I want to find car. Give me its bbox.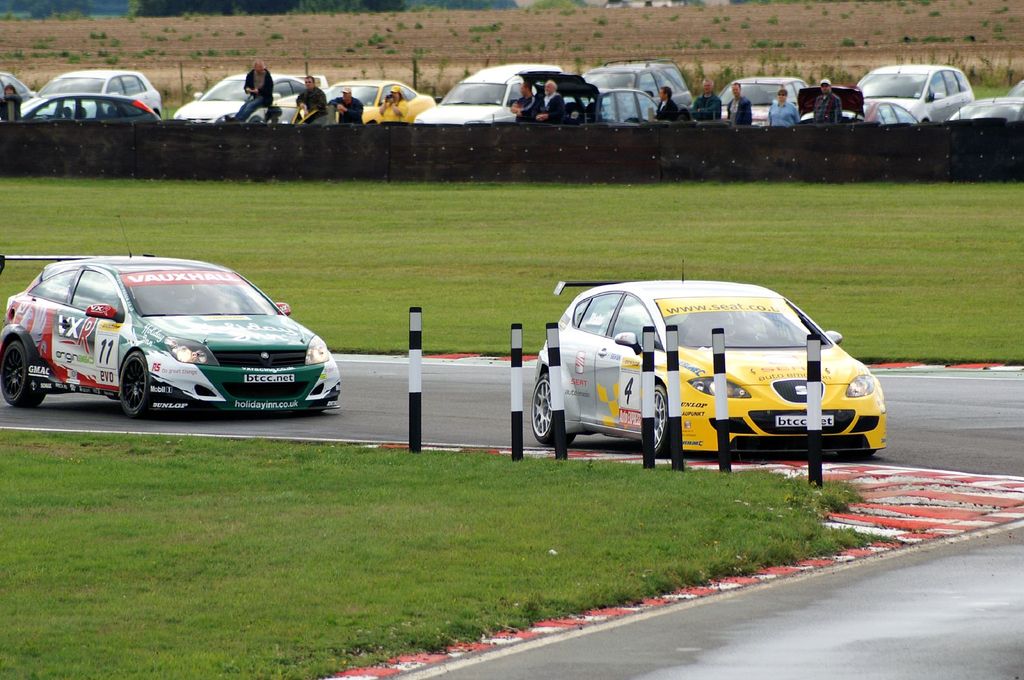
324, 78, 435, 123.
